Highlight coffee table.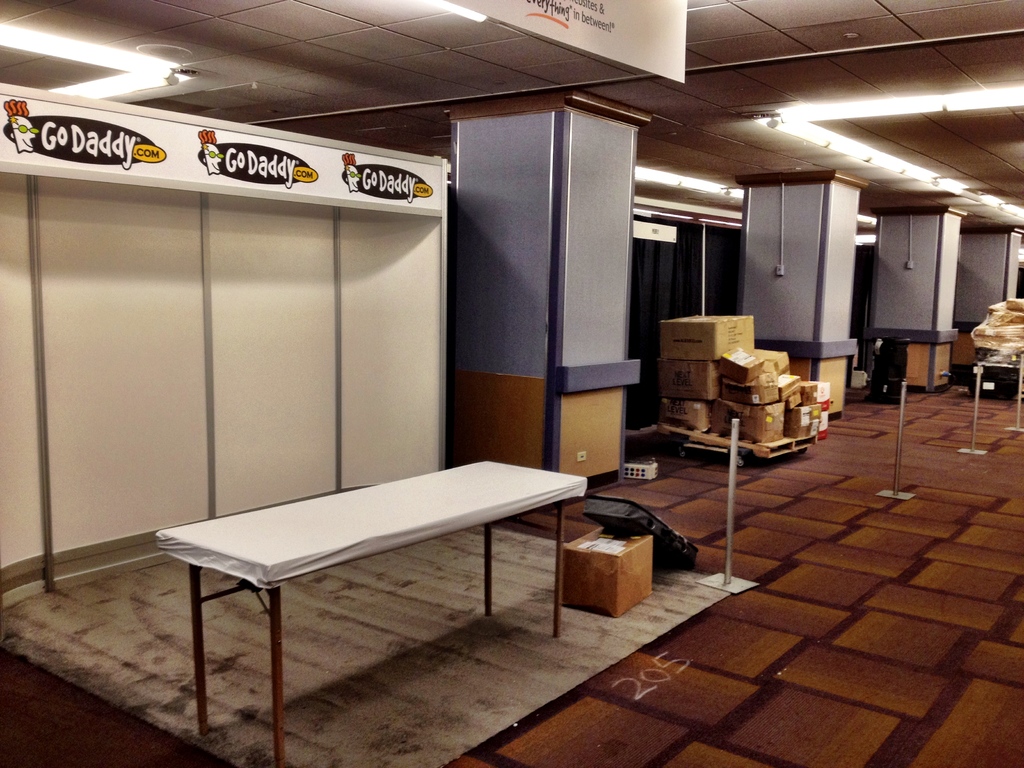
Highlighted region: (x1=147, y1=456, x2=596, y2=673).
